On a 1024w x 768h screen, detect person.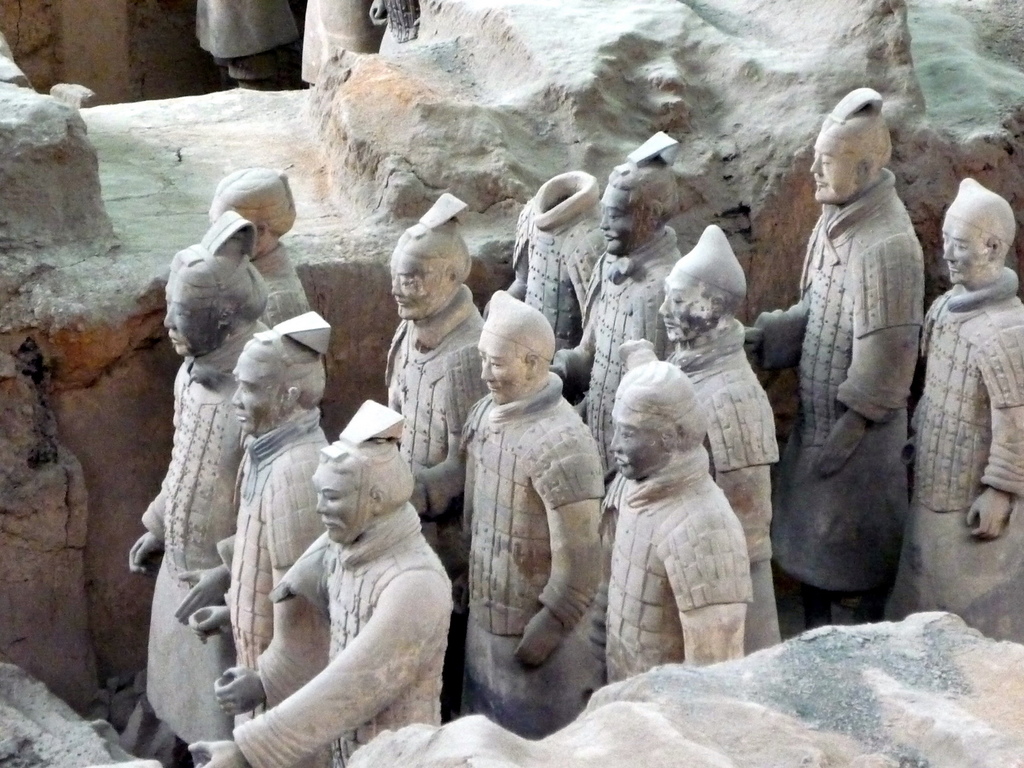
crop(111, 211, 286, 765).
